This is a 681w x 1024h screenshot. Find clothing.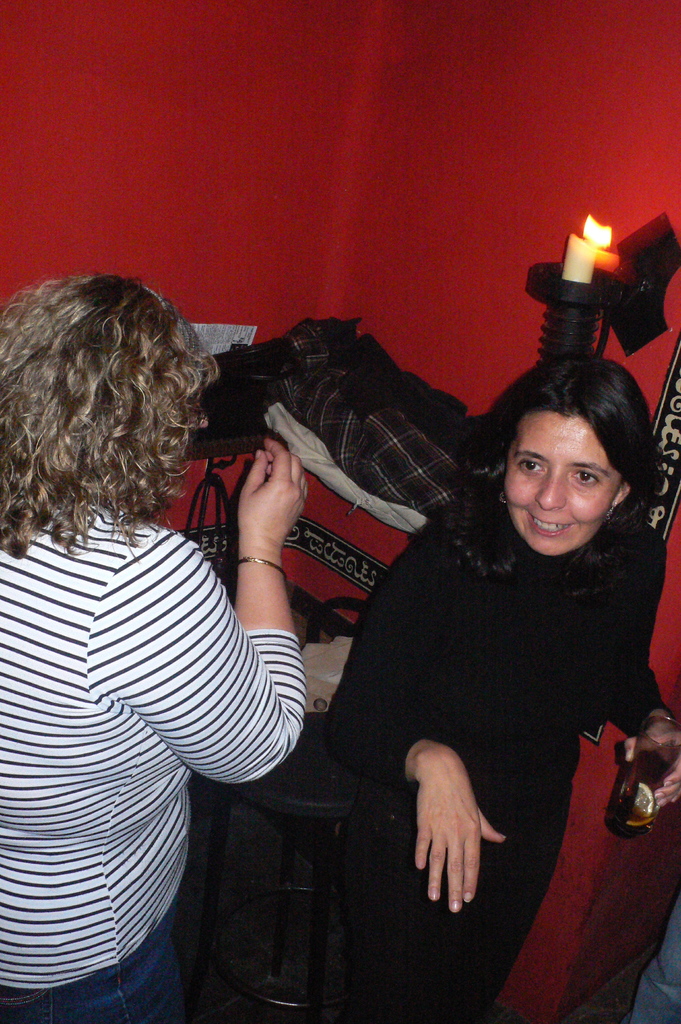
Bounding box: (left=5, top=486, right=302, bottom=991).
